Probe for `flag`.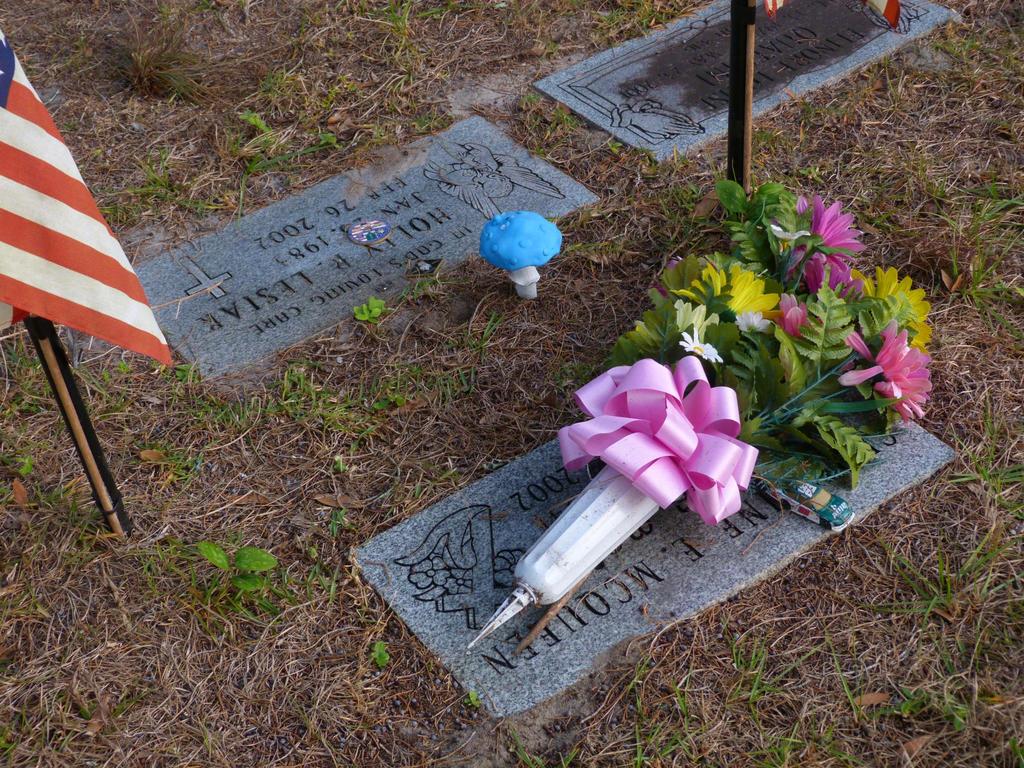
Probe result: left=0, top=47, right=149, bottom=401.
